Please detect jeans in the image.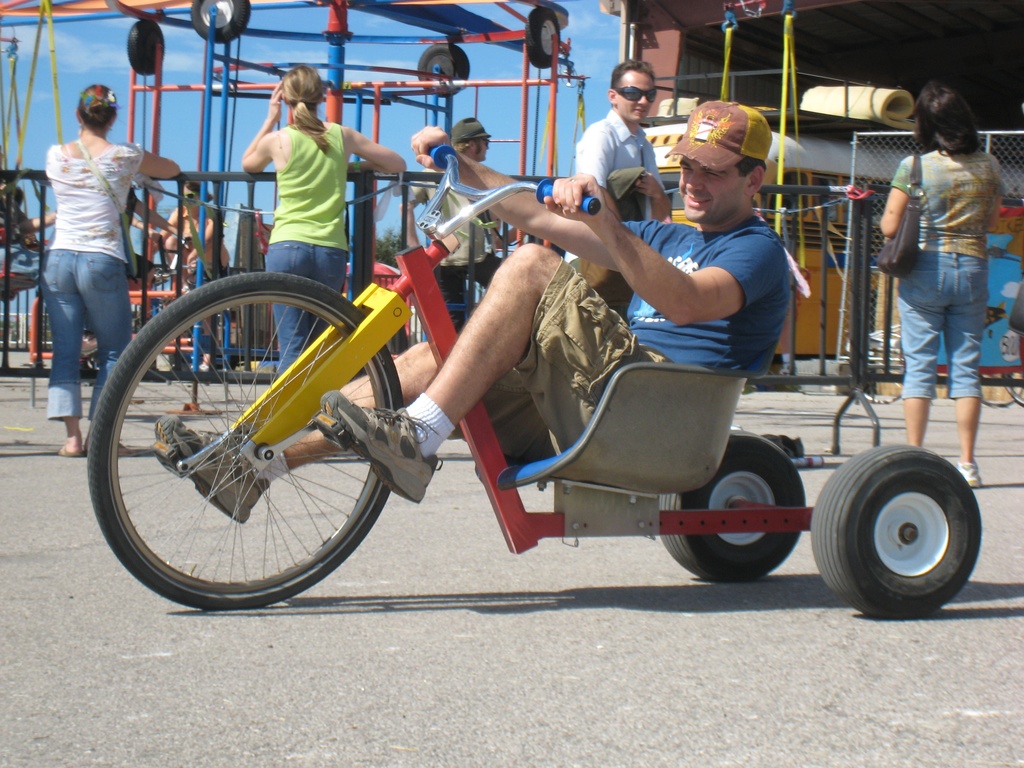
box(893, 250, 981, 399).
